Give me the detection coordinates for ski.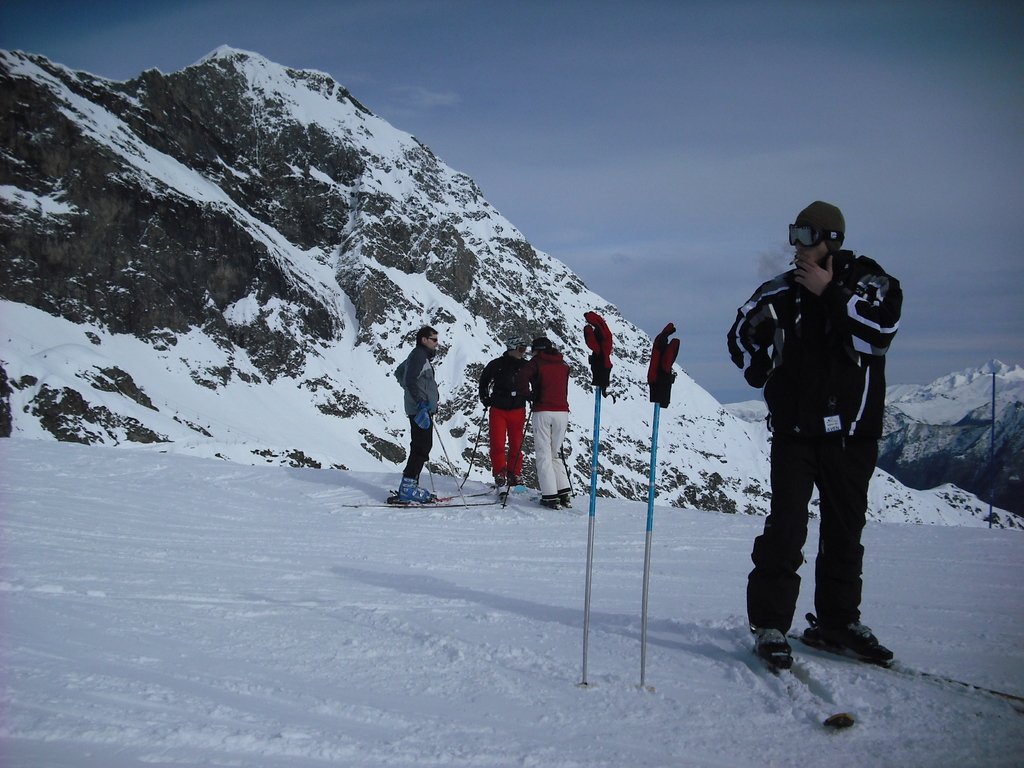
<bbox>787, 615, 1023, 721</bbox>.
